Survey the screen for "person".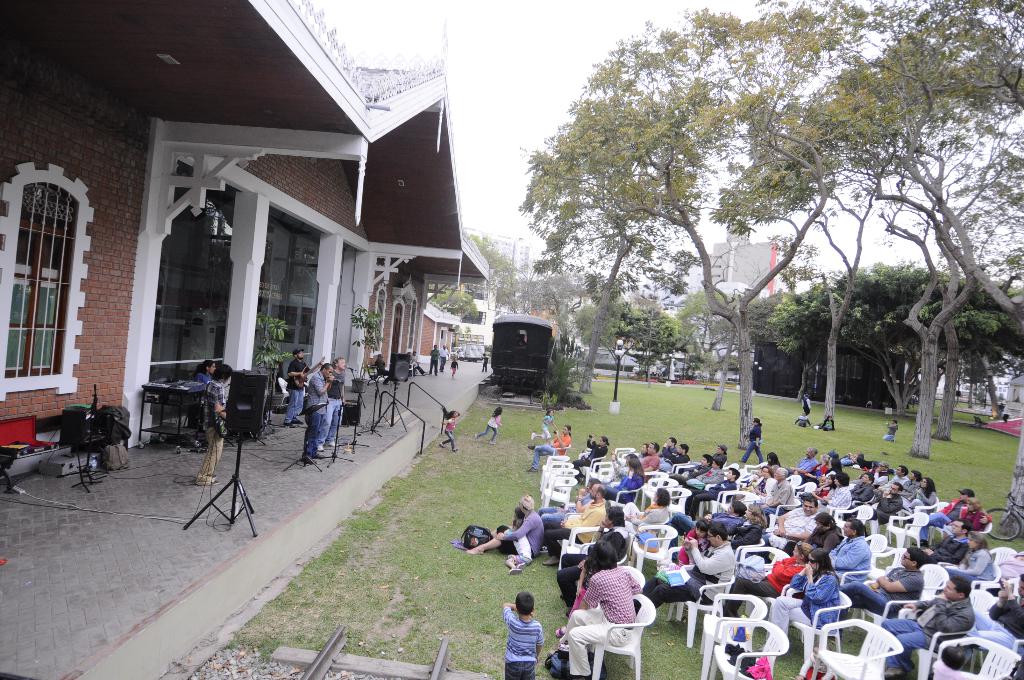
Survey found: Rect(900, 474, 937, 508).
